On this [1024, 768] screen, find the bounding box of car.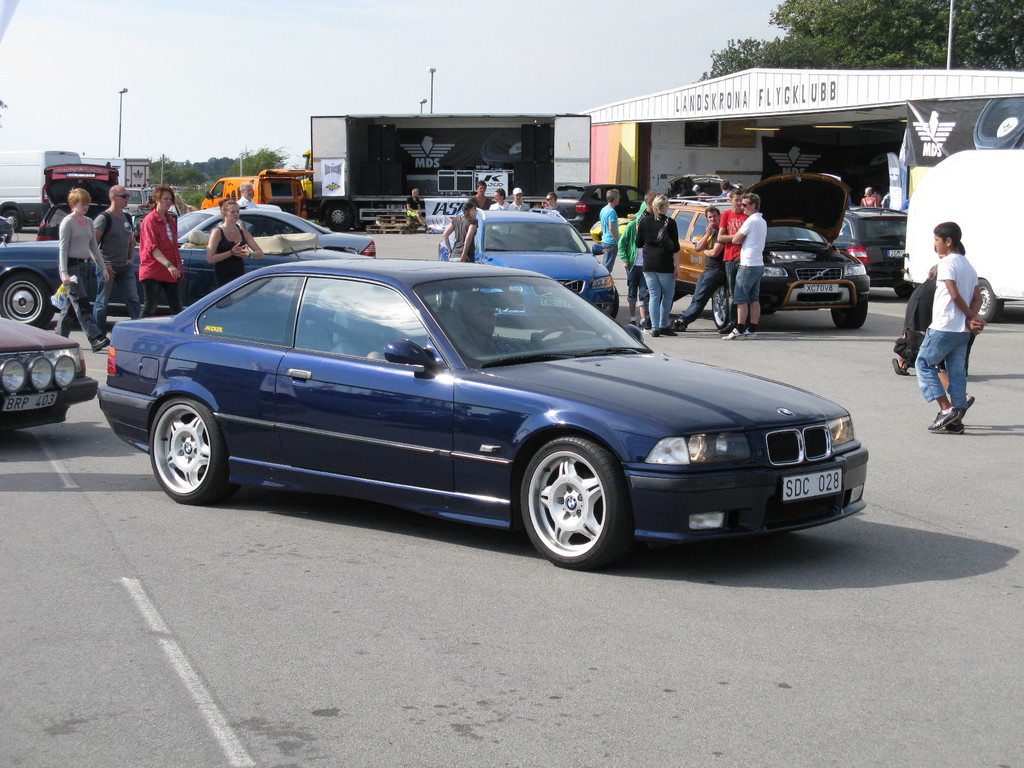
Bounding box: l=663, t=173, r=874, b=330.
